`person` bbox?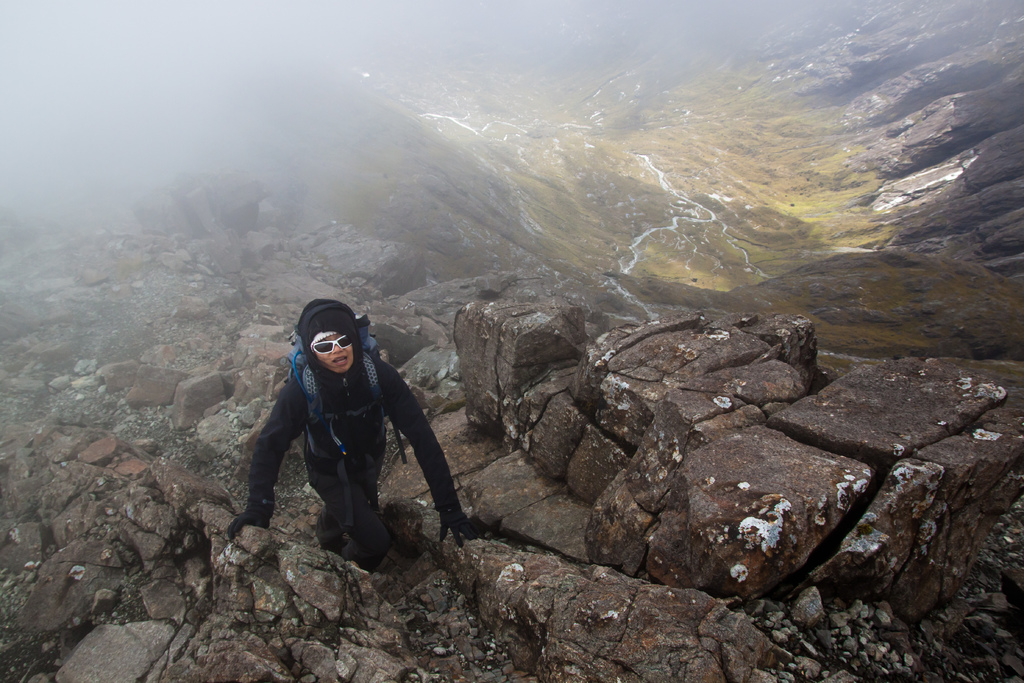
region(250, 281, 458, 573)
